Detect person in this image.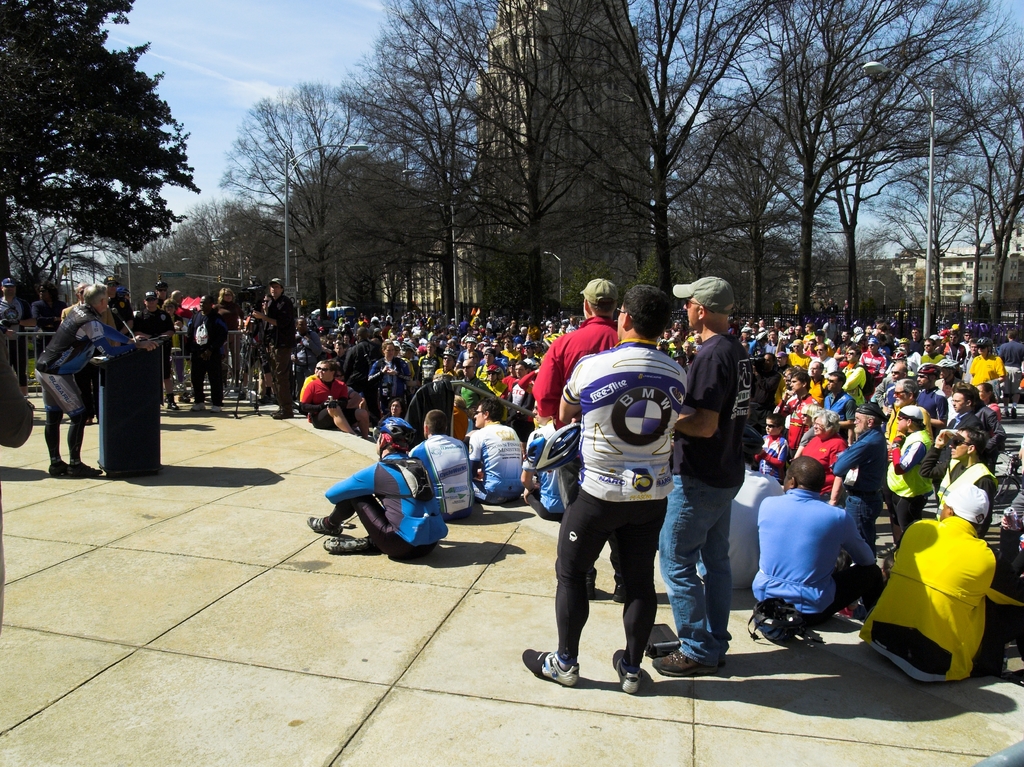
Detection: pyautogui.locateOnScreen(403, 405, 477, 526).
